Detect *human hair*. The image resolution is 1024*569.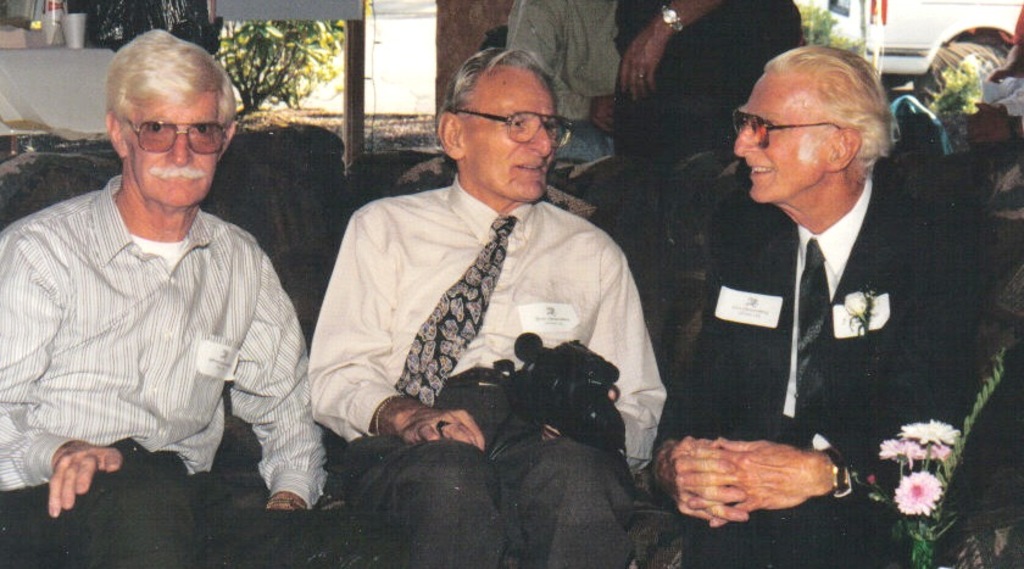
x1=750 y1=48 x2=895 y2=184.
